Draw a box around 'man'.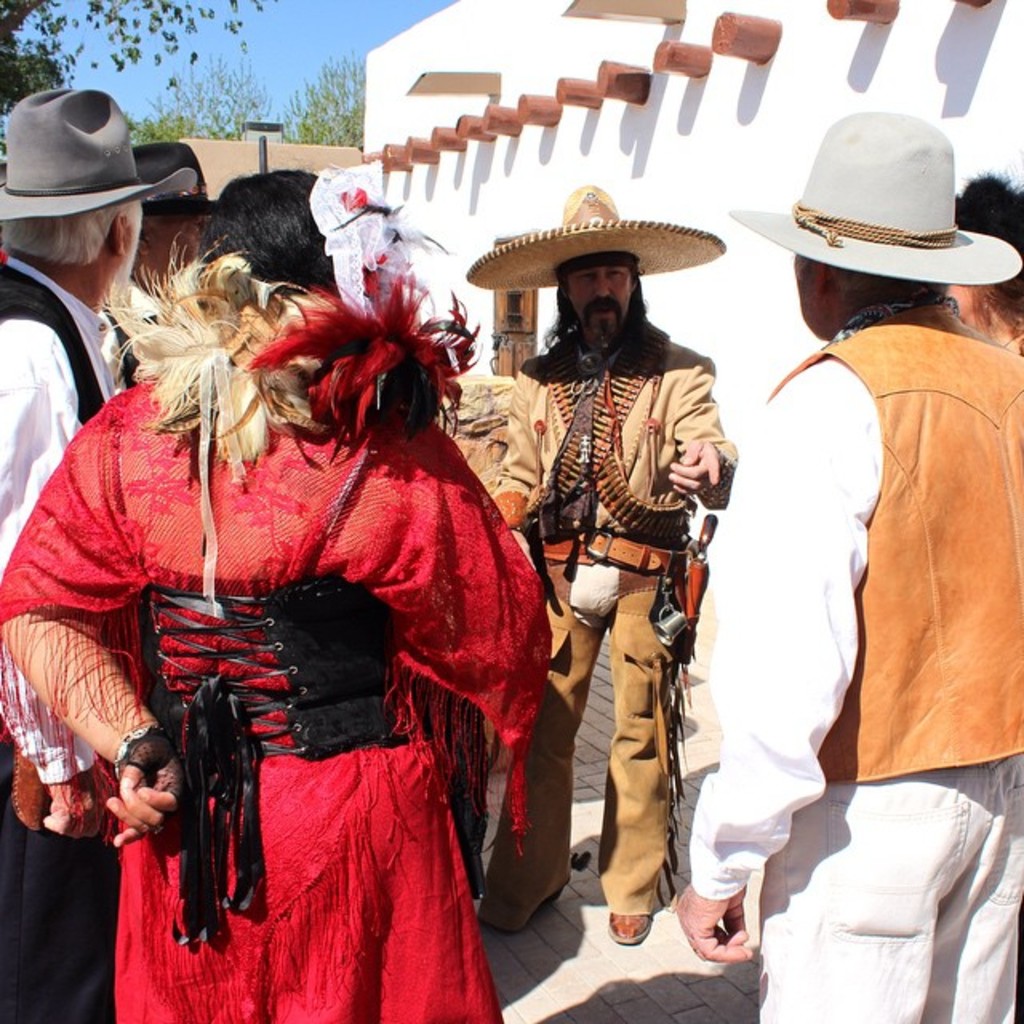
x1=88, y1=141, x2=221, y2=408.
